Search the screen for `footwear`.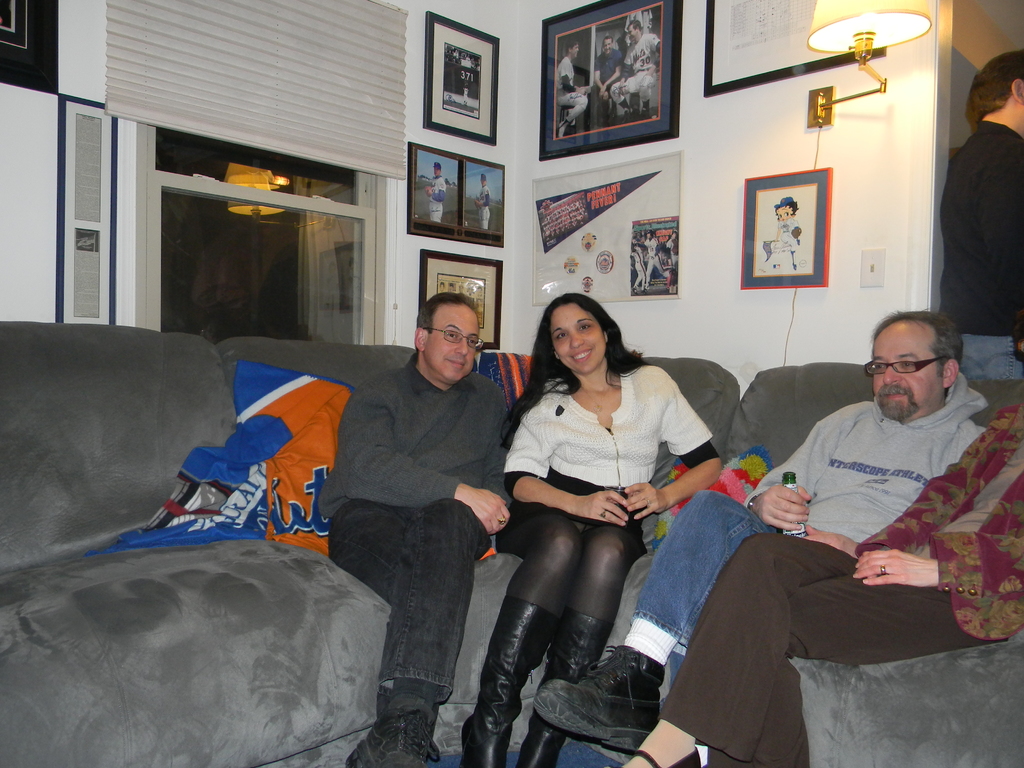
Found at [left=518, top=644, right=679, bottom=759].
